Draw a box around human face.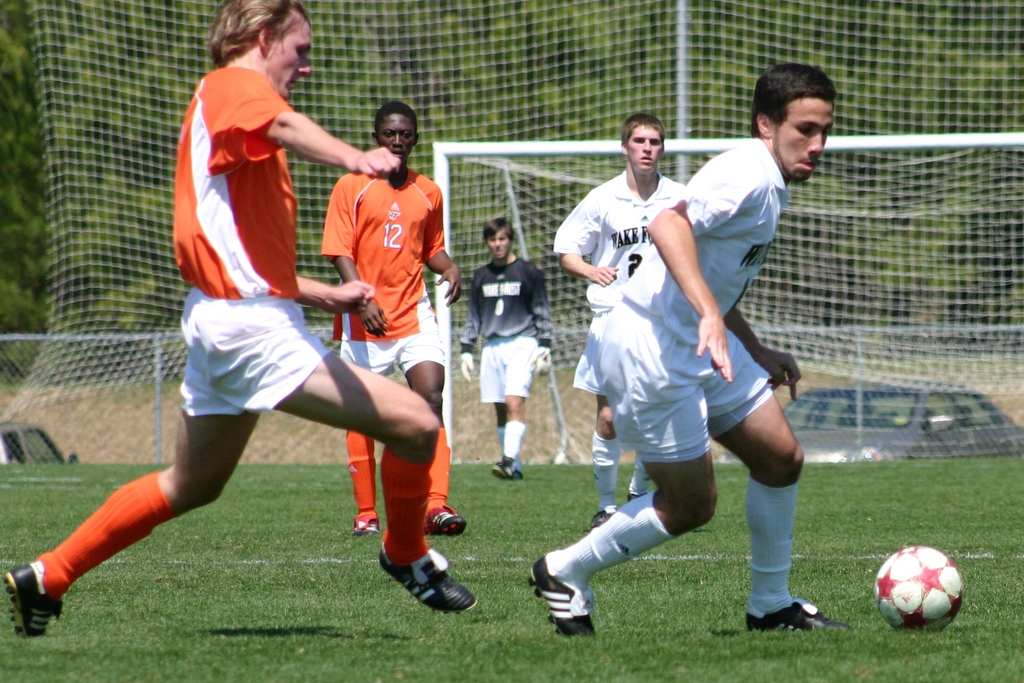
<bbox>627, 120, 660, 173</bbox>.
